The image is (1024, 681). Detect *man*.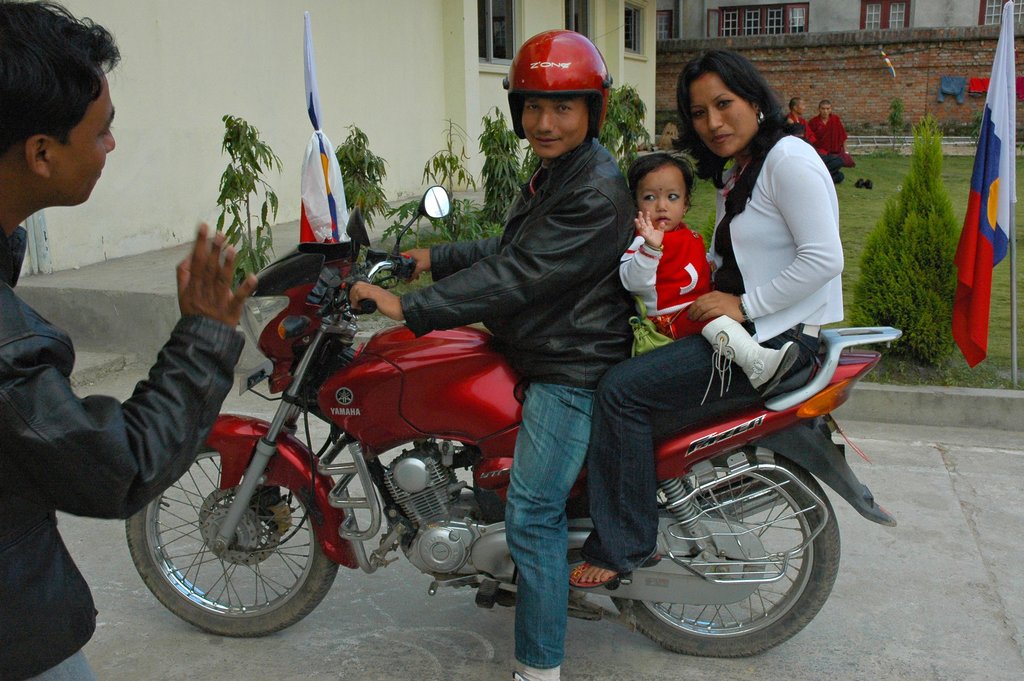
Detection: 0,0,261,680.
